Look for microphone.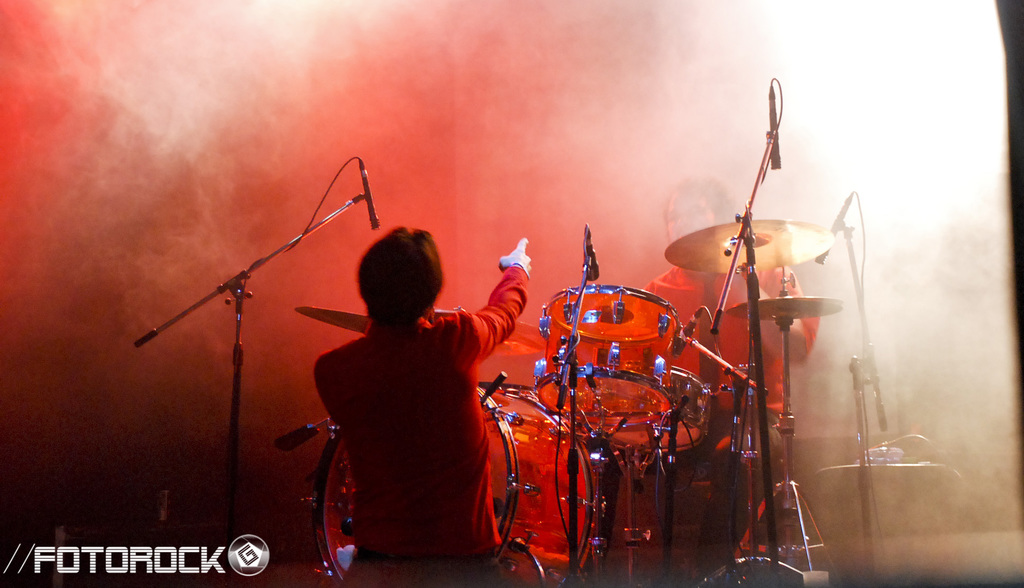
Found: box=[360, 168, 382, 231].
